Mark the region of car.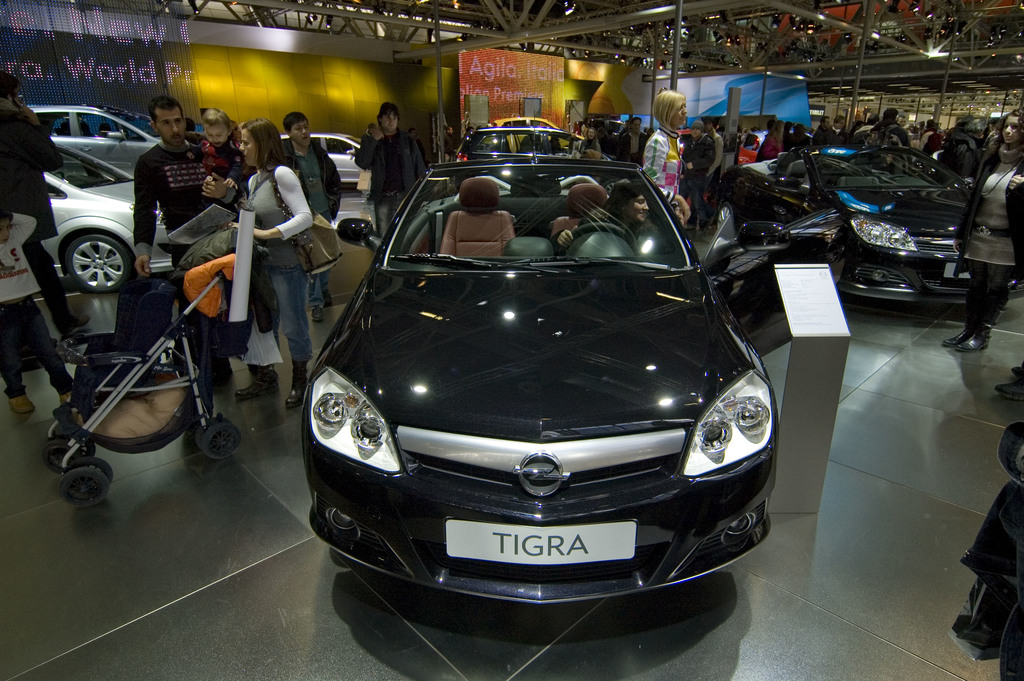
Region: crop(30, 105, 164, 179).
